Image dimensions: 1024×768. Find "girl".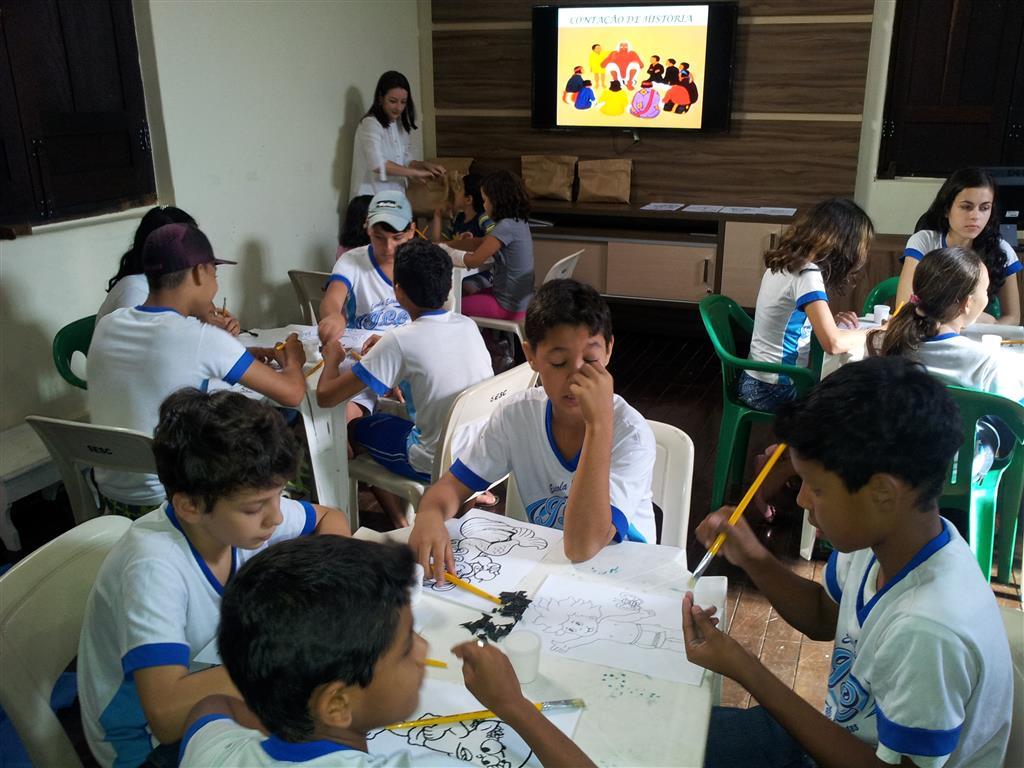
(864, 245, 1021, 483).
